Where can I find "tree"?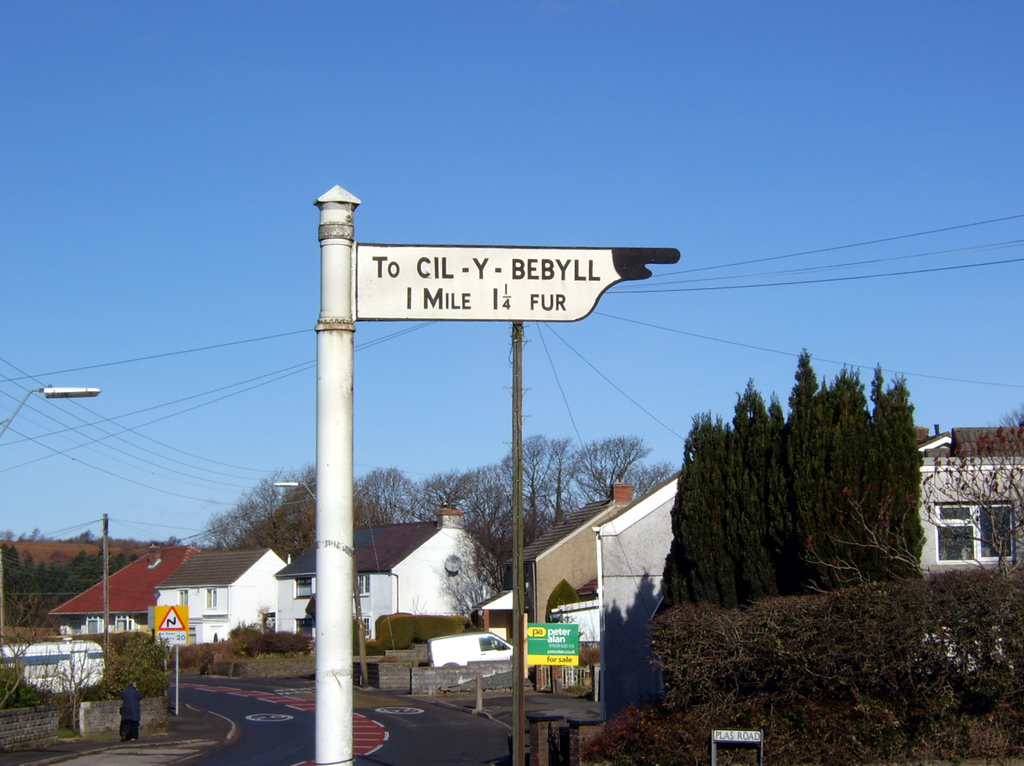
You can find it at <region>871, 575, 944, 718</region>.
